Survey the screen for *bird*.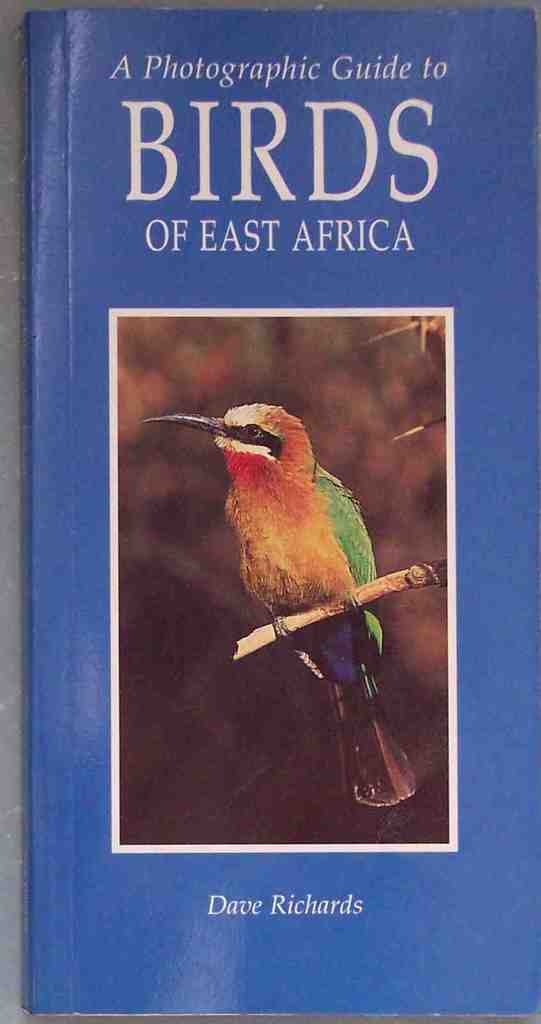
Survey found: <bbox>145, 396, 424, 813</bbox>.
